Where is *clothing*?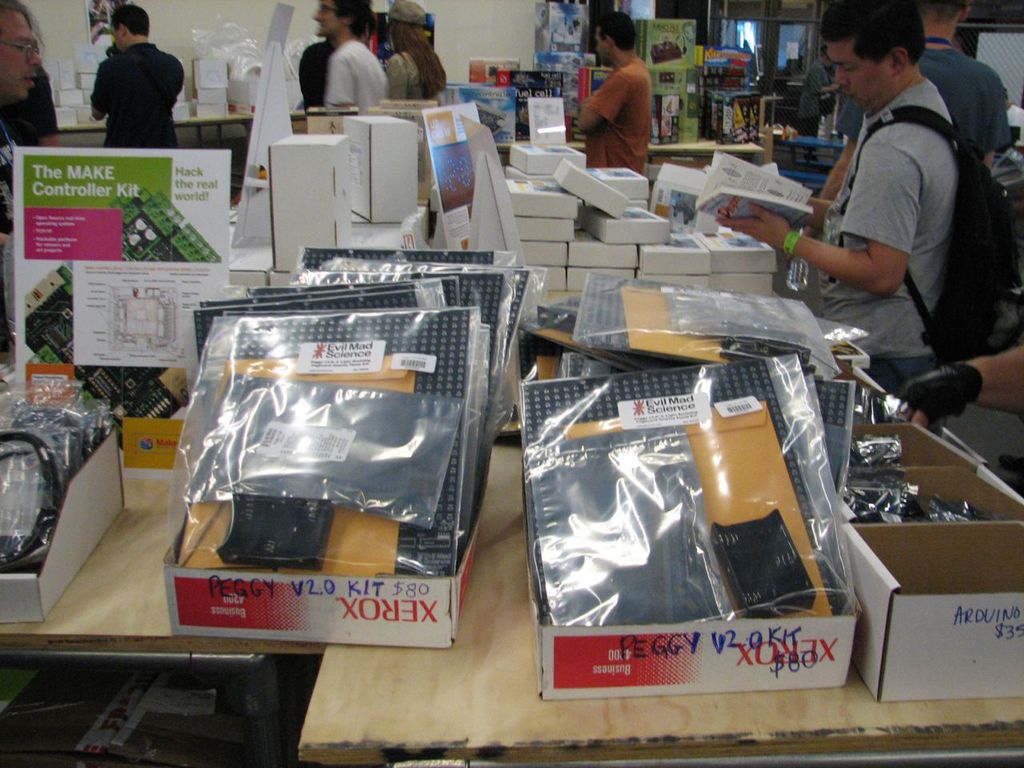
crop(322, 39, 386, 117).
